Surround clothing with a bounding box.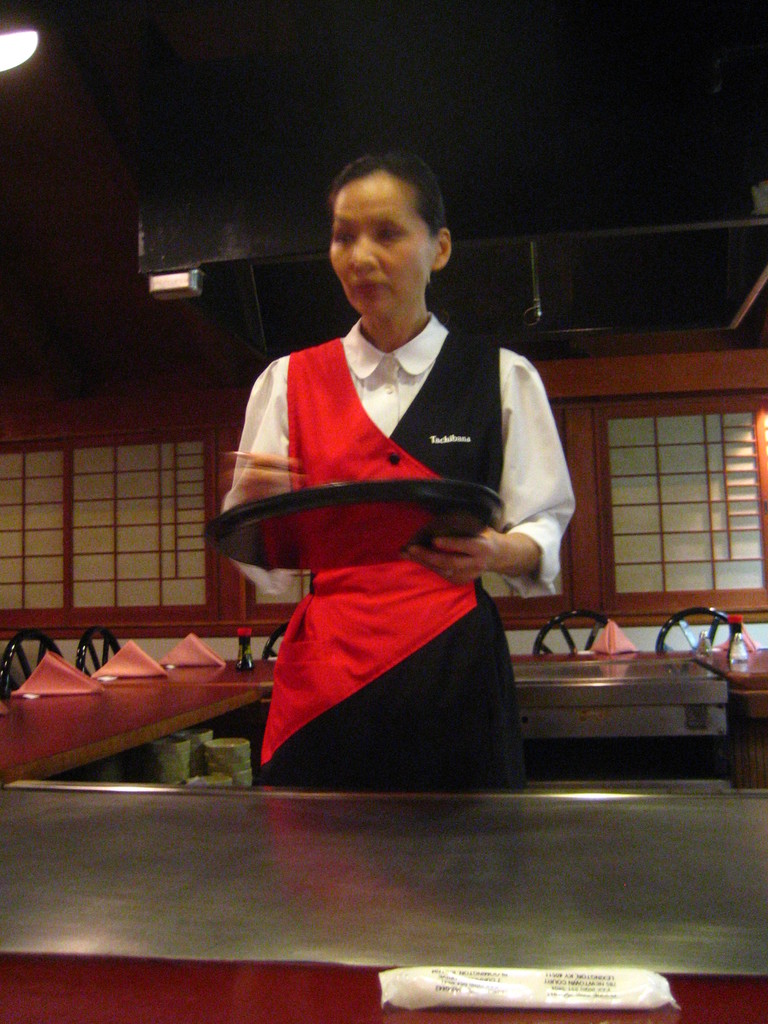
{"x1": 220, "y1": 291, "x2": 565, "y2": 747}.
